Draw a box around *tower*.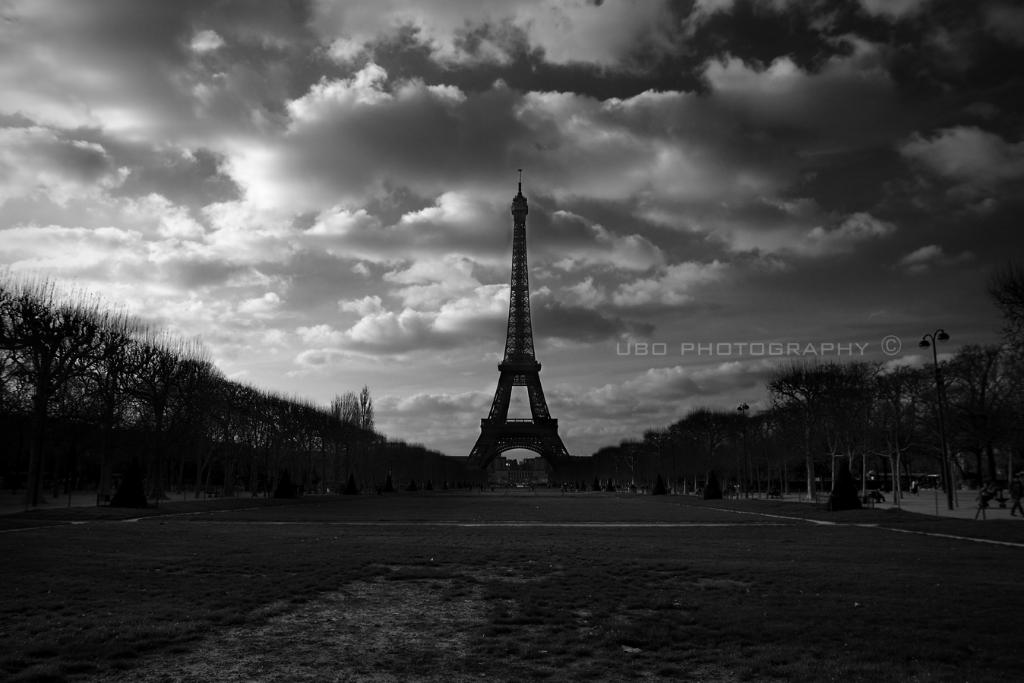
rect(468, 185, 574, 477).
